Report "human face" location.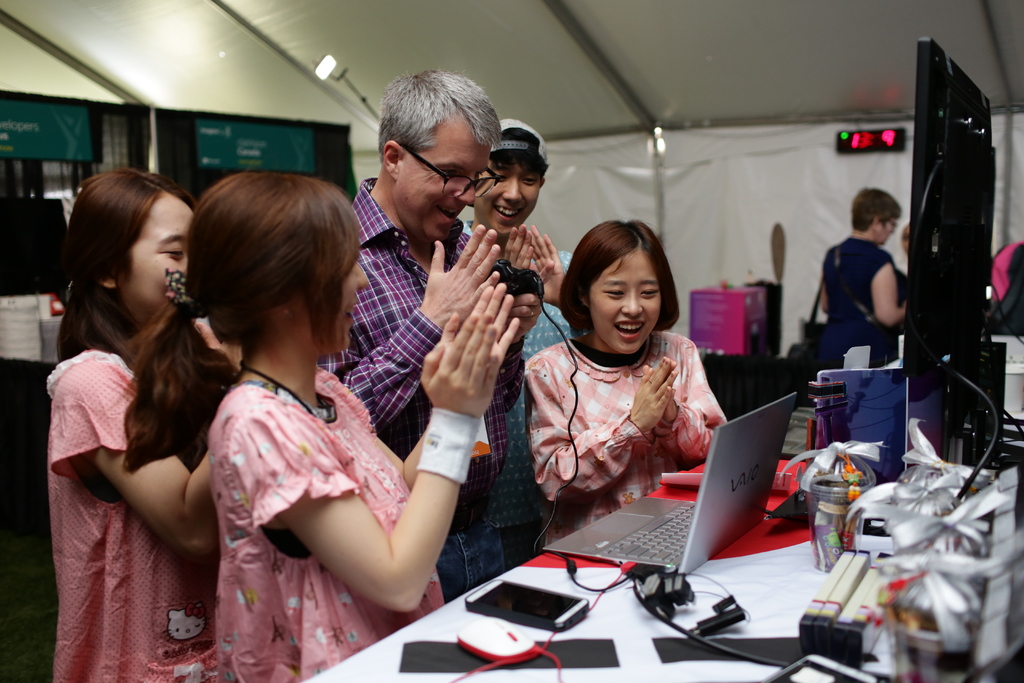
Report: {"left": 586, "top": 251, "right": 660, "bottom": 353}.
